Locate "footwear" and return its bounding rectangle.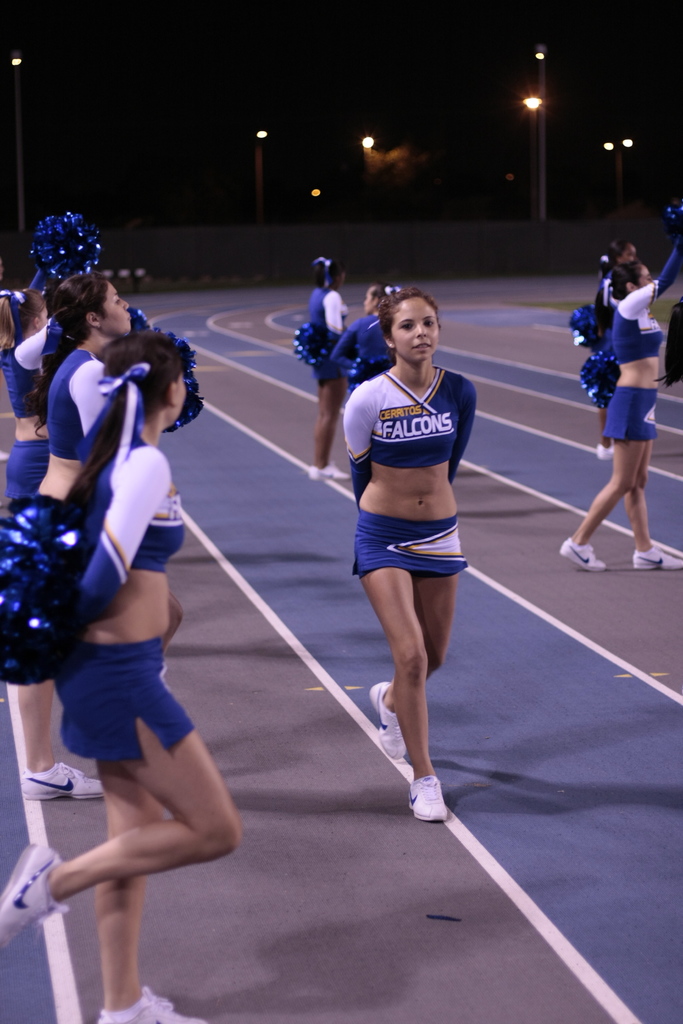
[557, 536, 608, 572].
